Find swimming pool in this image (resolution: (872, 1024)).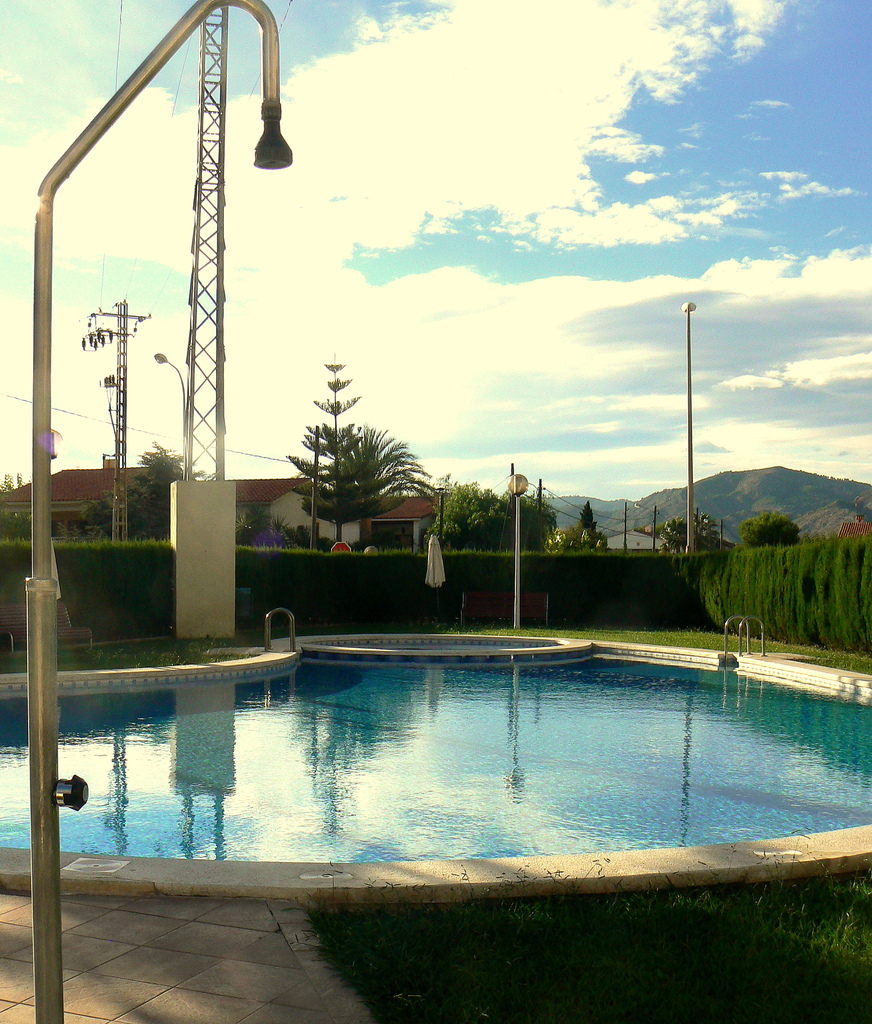
Rect(0, 645, 871, 886).
